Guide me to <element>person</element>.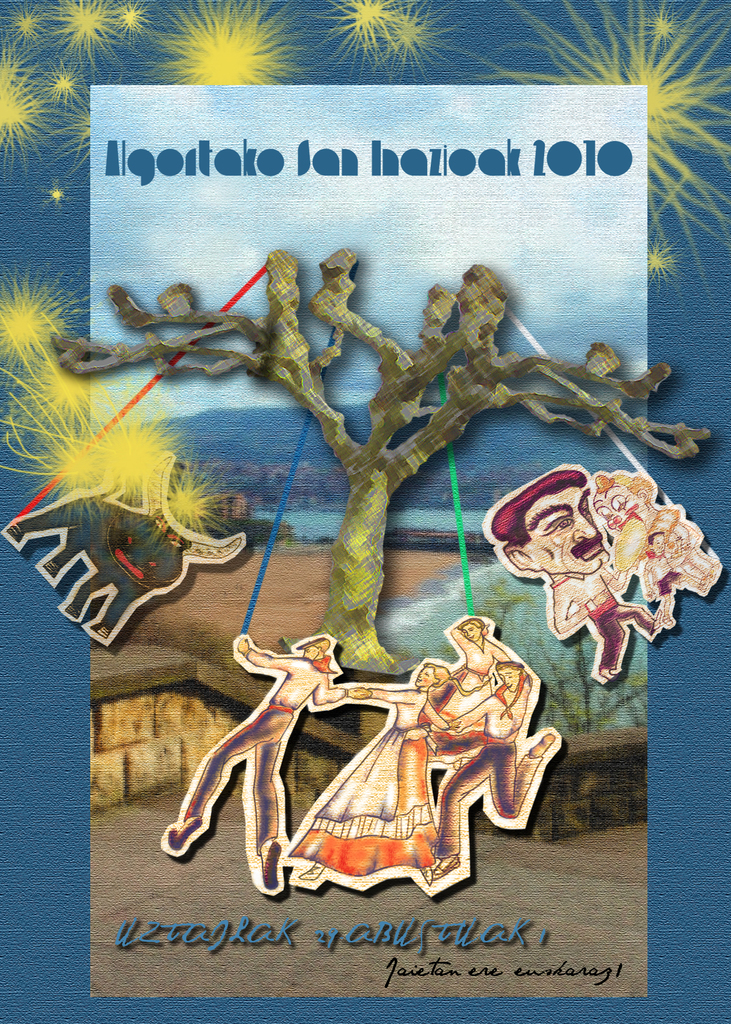
Guidance: <bbox>163, 631, 360, 895</bbox>.
